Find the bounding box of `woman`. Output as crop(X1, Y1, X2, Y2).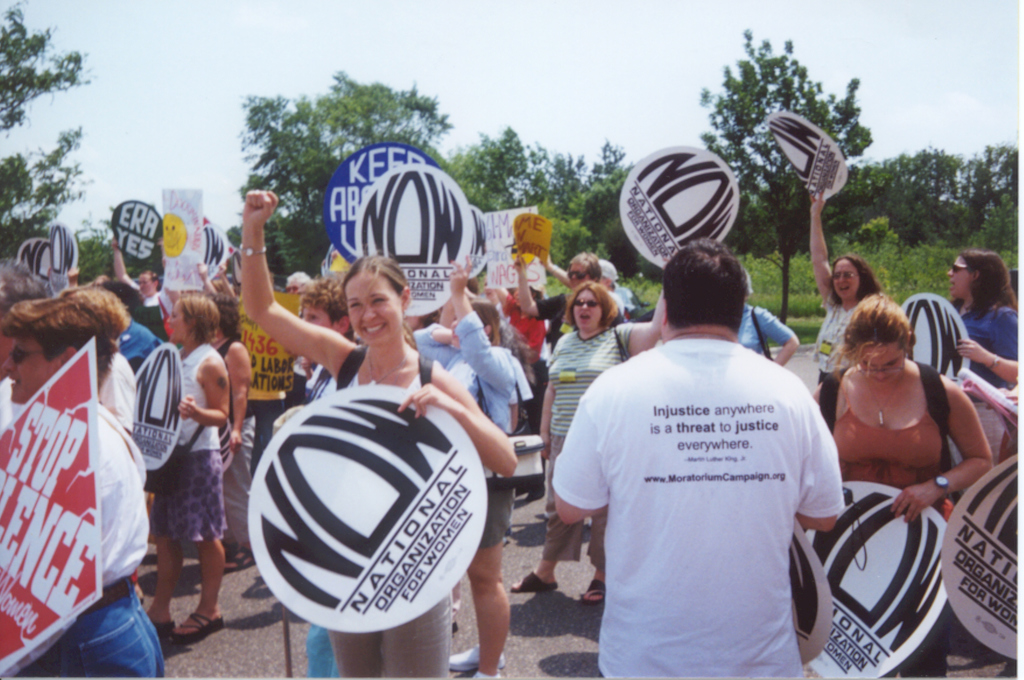
crop(514, 271, 666, 604).
